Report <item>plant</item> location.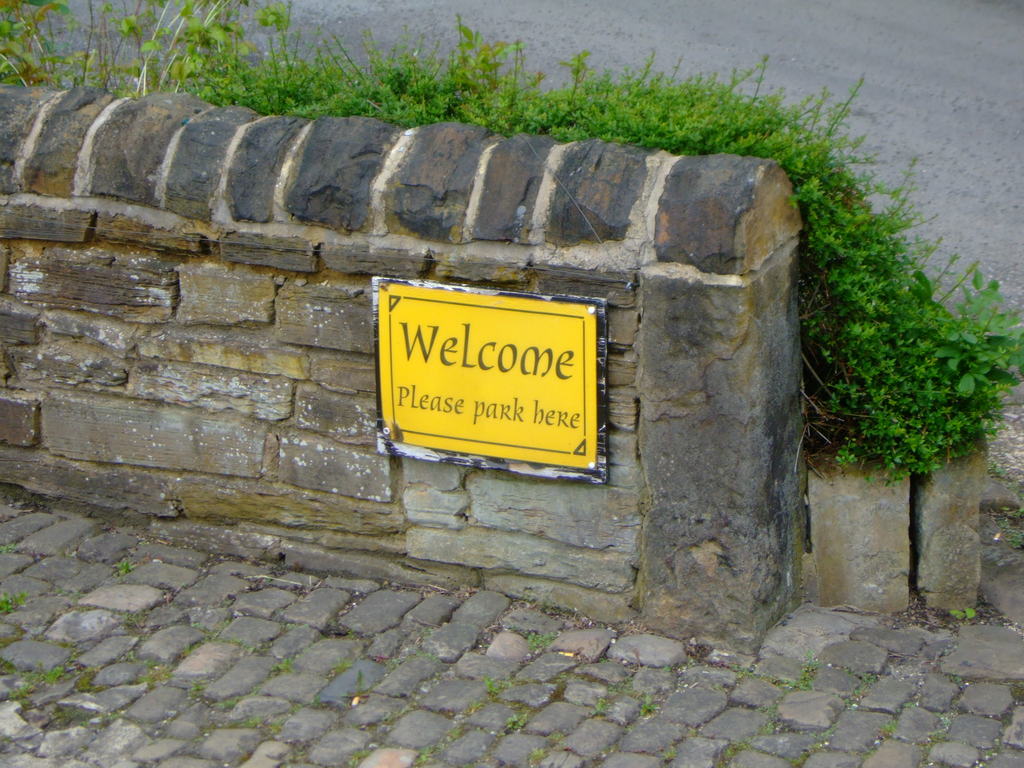
Report: Rect(102, 608, 161, 633).
